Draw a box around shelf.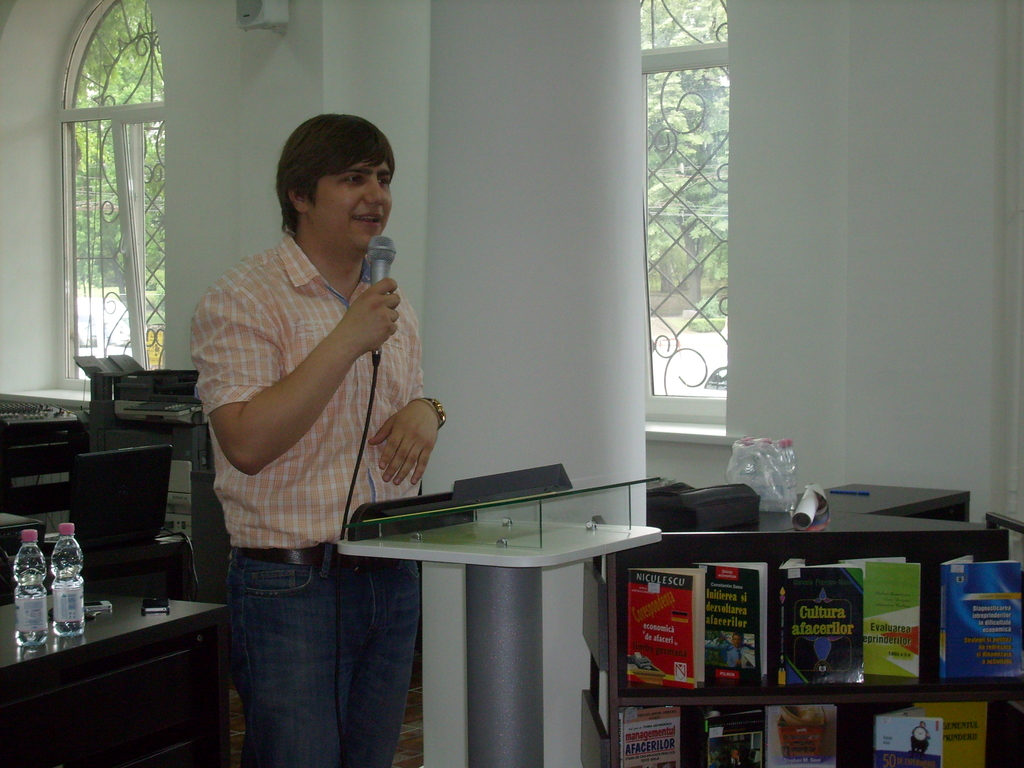
bbox=(613, 680, 1023, 767).
